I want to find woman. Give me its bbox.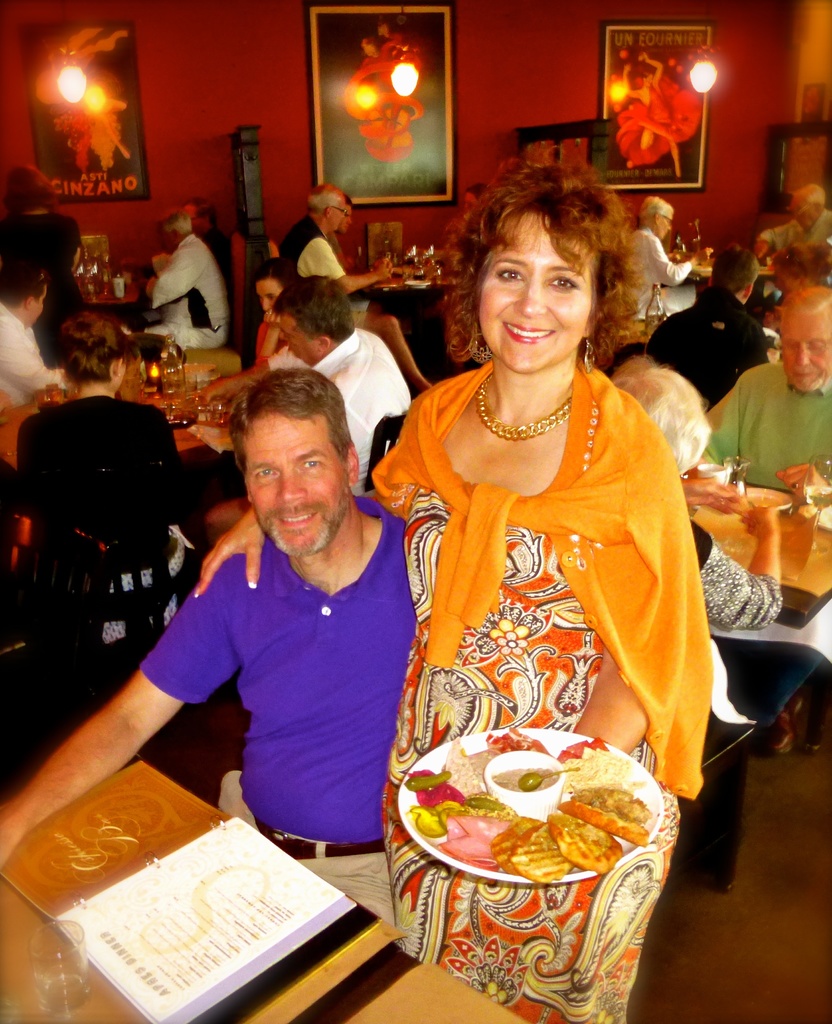
<region>460, 182, 486, 205</region>.
